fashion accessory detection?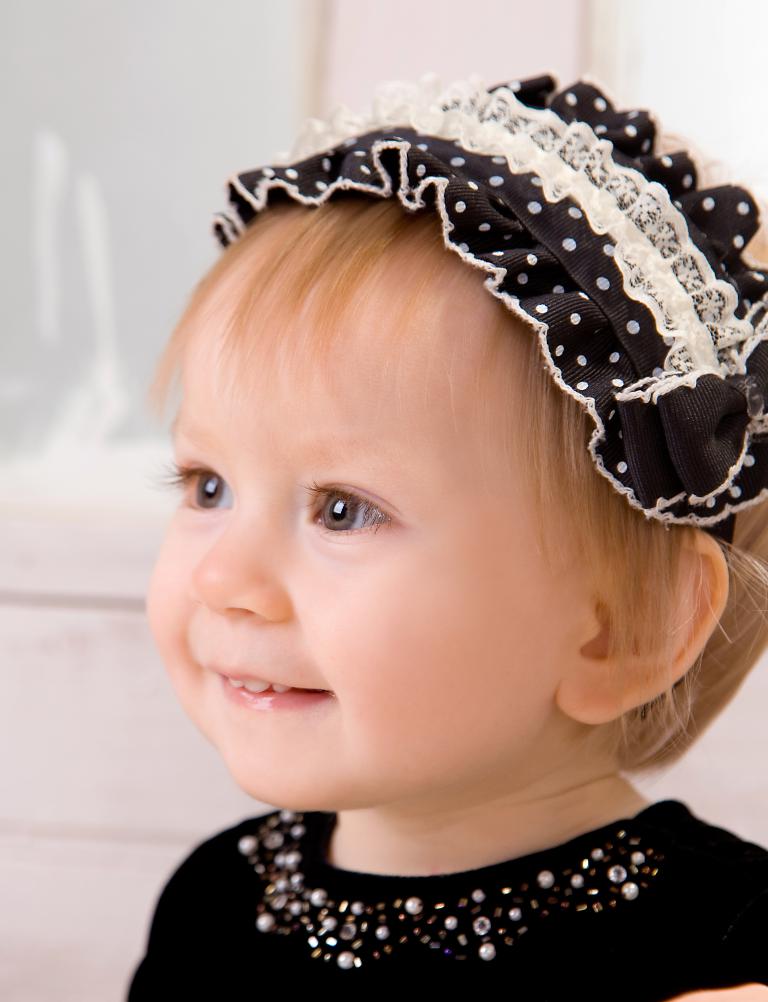
x1=209, y1=70, x2=767, y2=559
